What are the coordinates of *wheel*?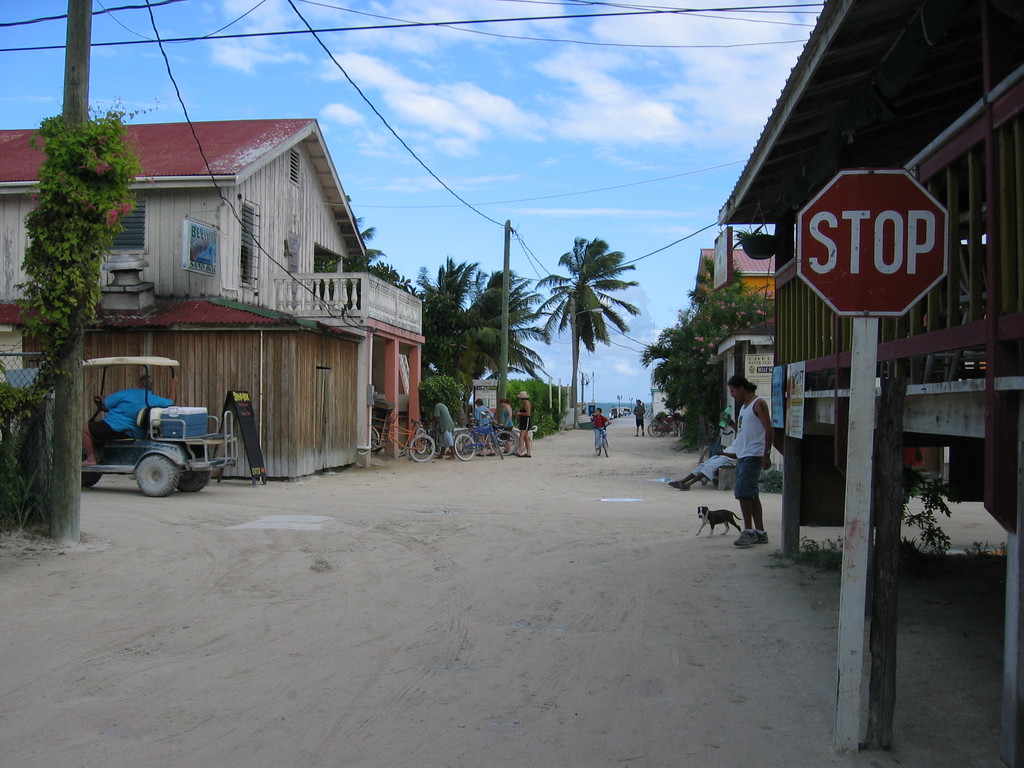
region(678, 426, 684, 436).
